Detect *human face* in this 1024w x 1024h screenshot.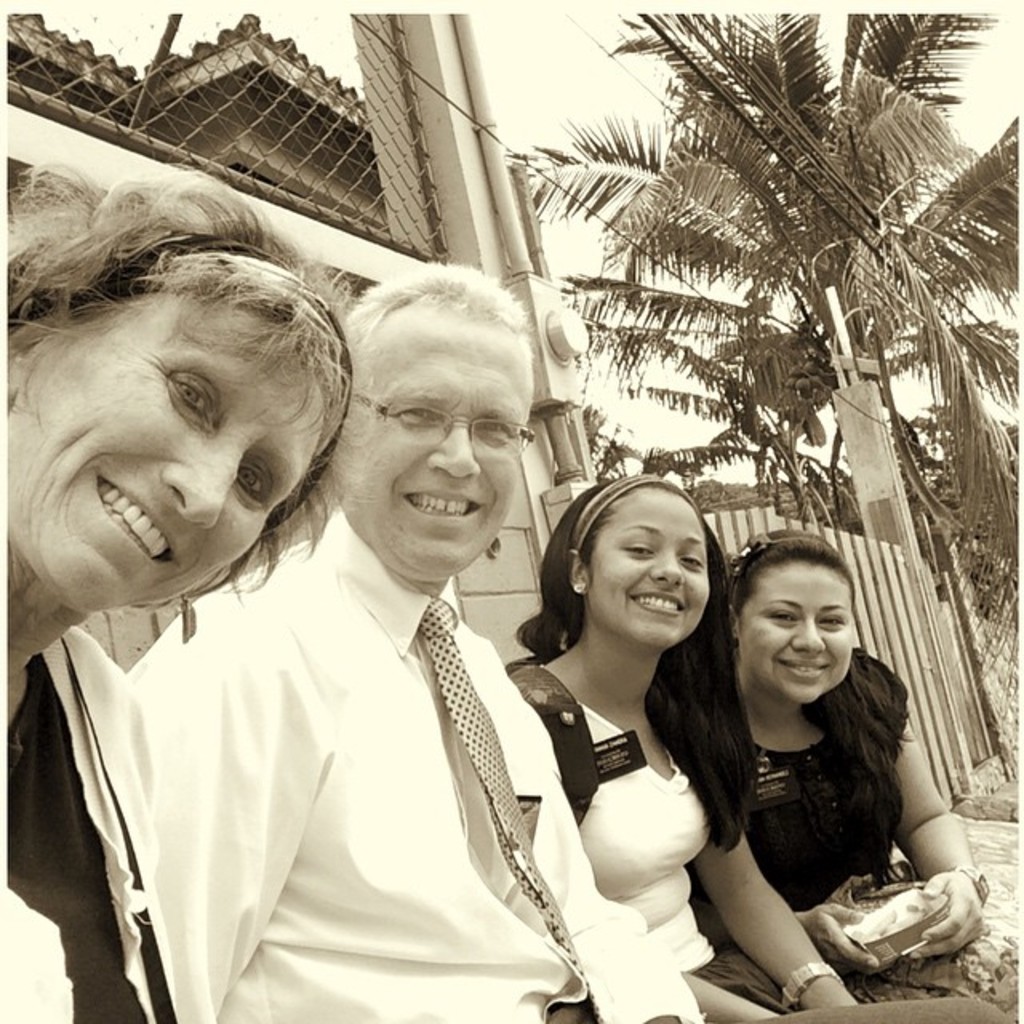
Detection: 590:486:712:653.
